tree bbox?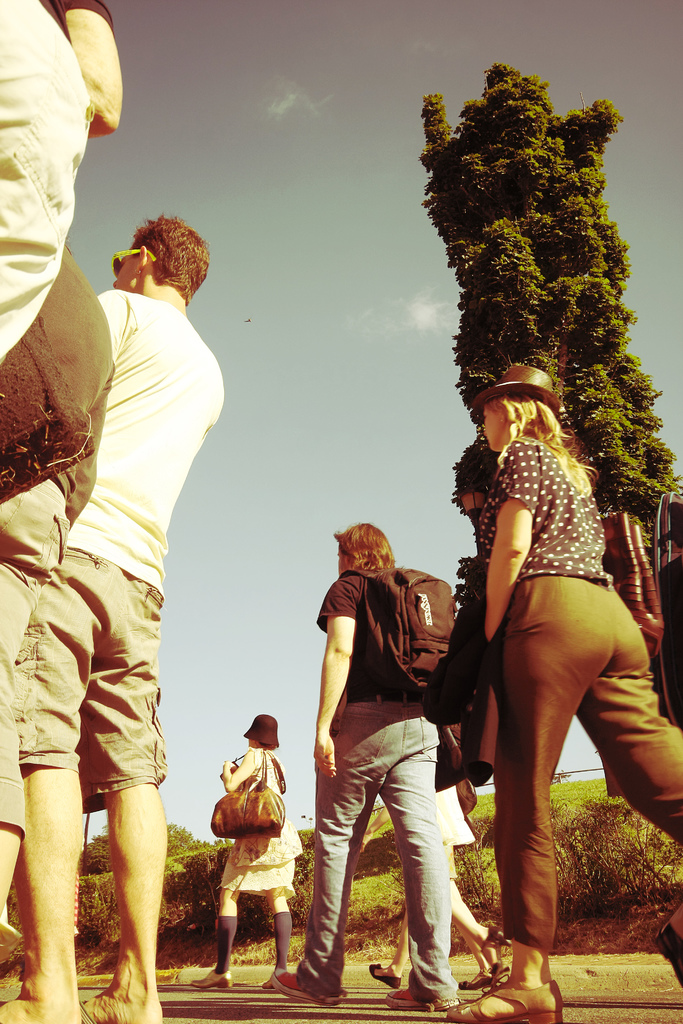
86/827/115/874
